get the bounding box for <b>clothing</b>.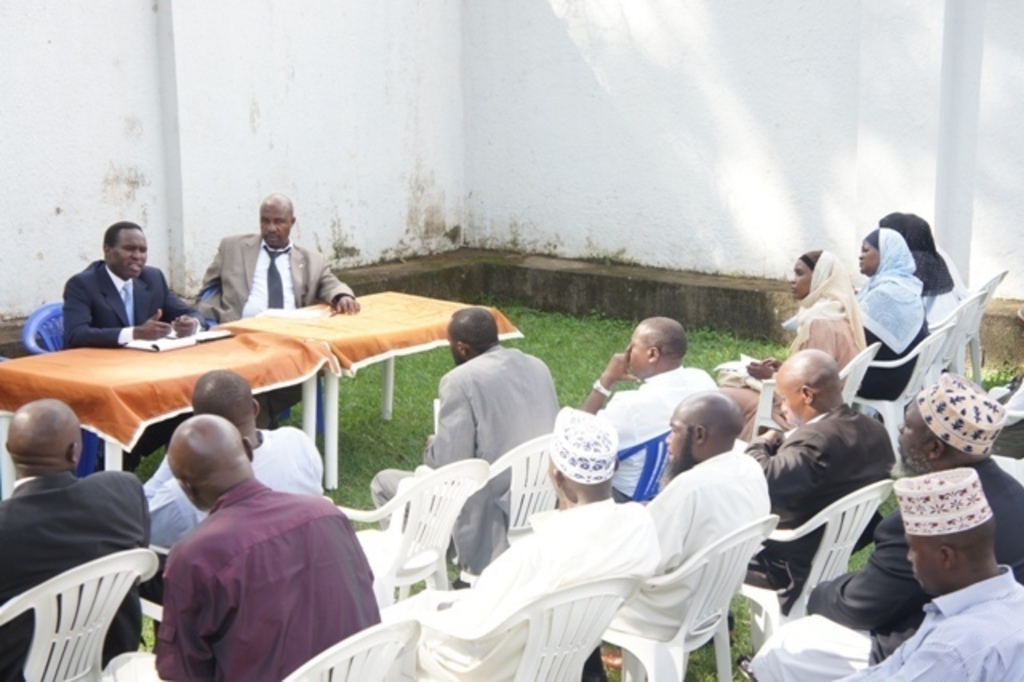
592,367,717,495.
